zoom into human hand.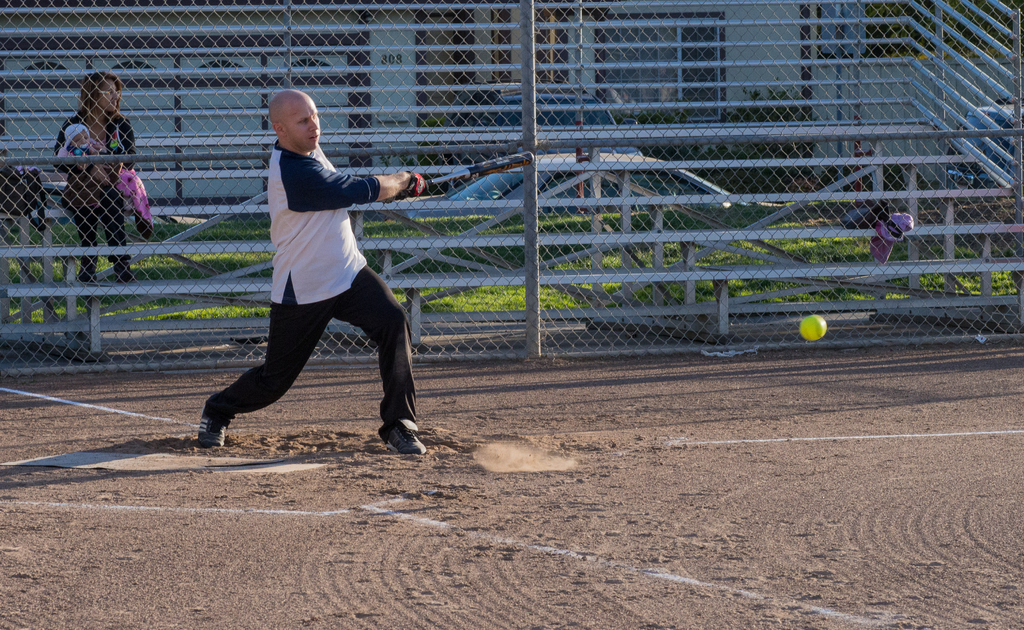
Zoom target: region(397, 169, 425, 199).
